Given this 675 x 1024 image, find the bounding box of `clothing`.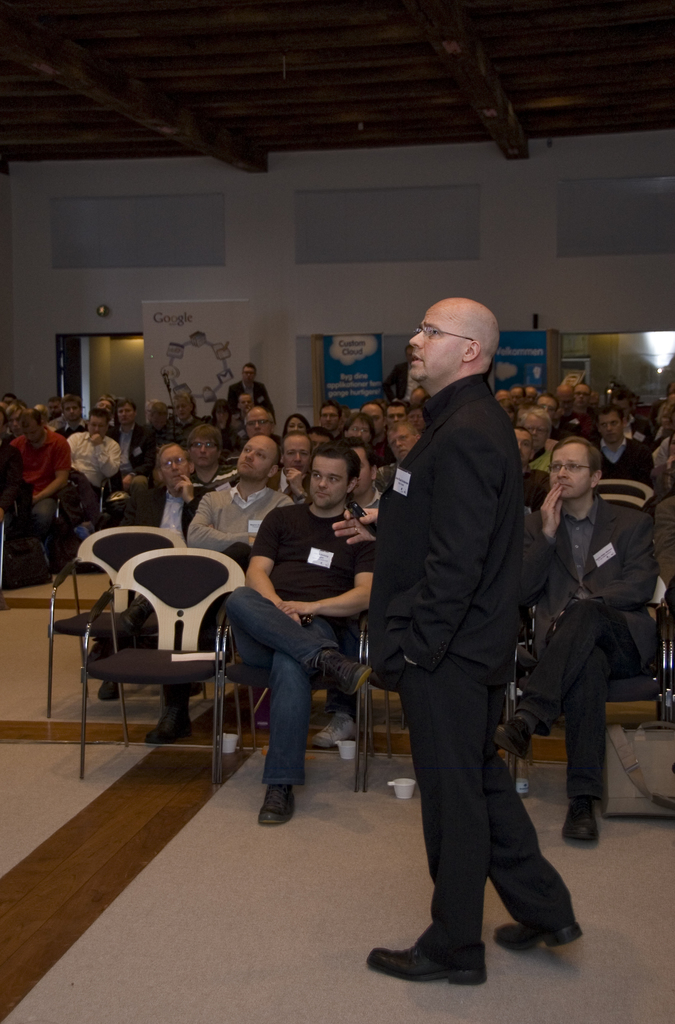
bbox(176, 468, 288, 554).
